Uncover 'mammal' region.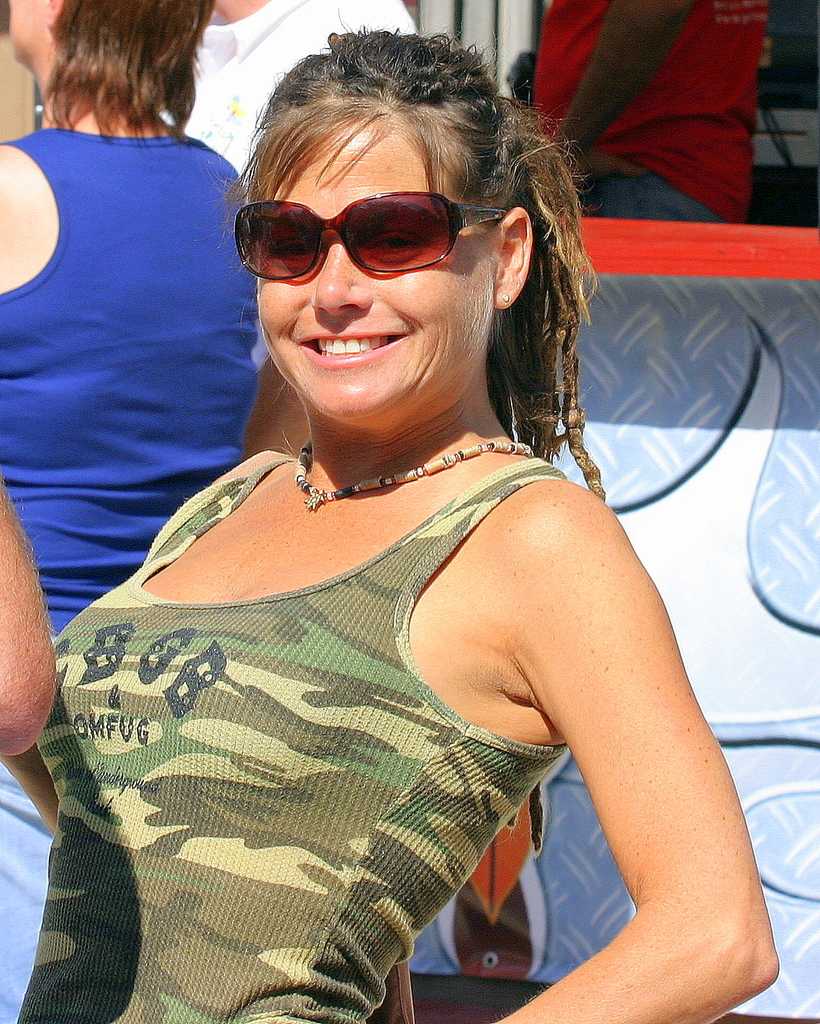
Uncovered: left=15, top=30, right=781, bottom=1023.
